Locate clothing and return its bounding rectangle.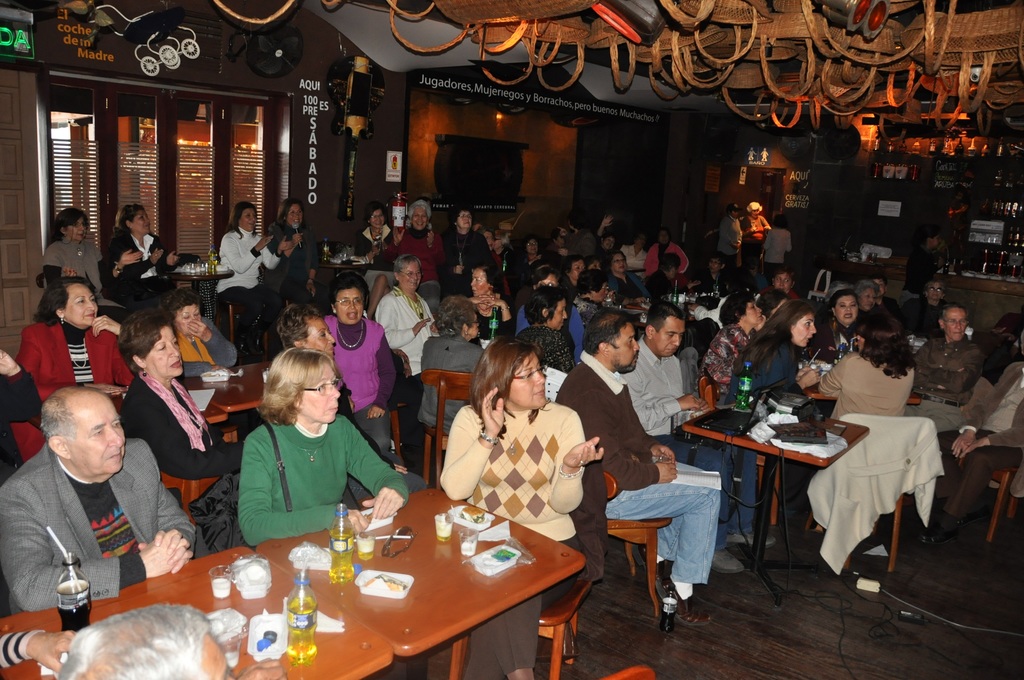
[555,357,725,584].
